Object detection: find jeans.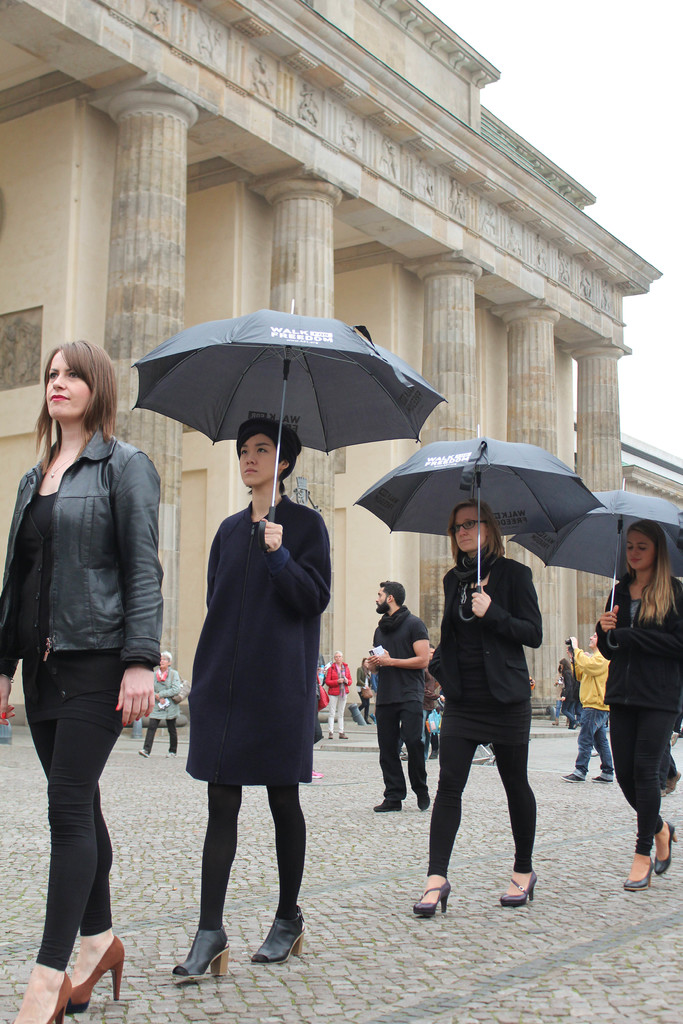
select_region(375, 703, 431, 801).
